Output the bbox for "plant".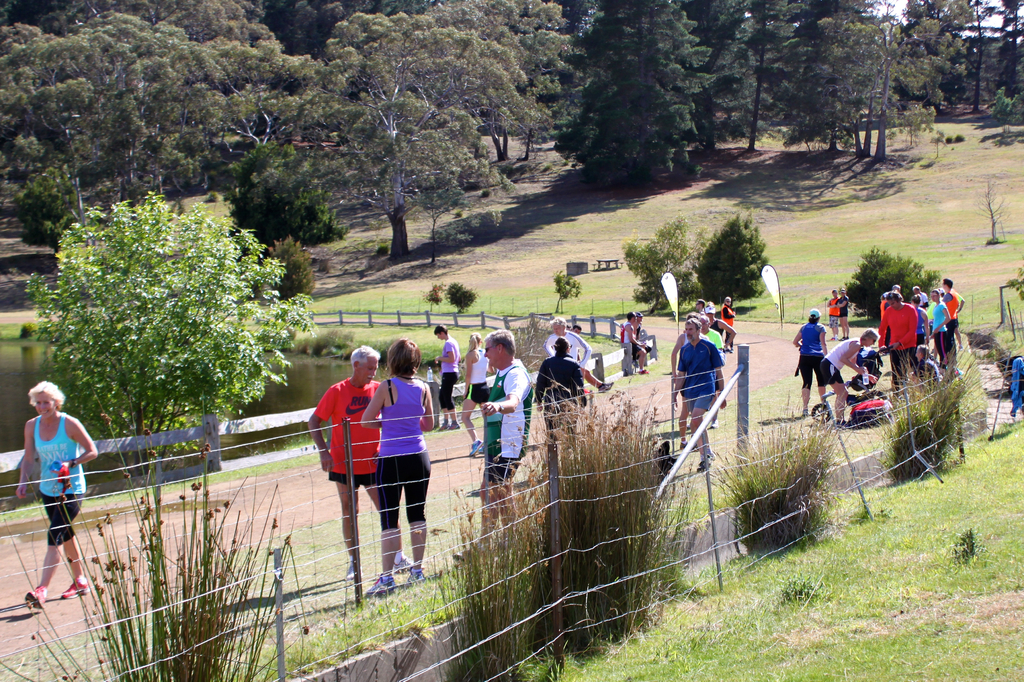
BBox(701, 214, 771, 308).
